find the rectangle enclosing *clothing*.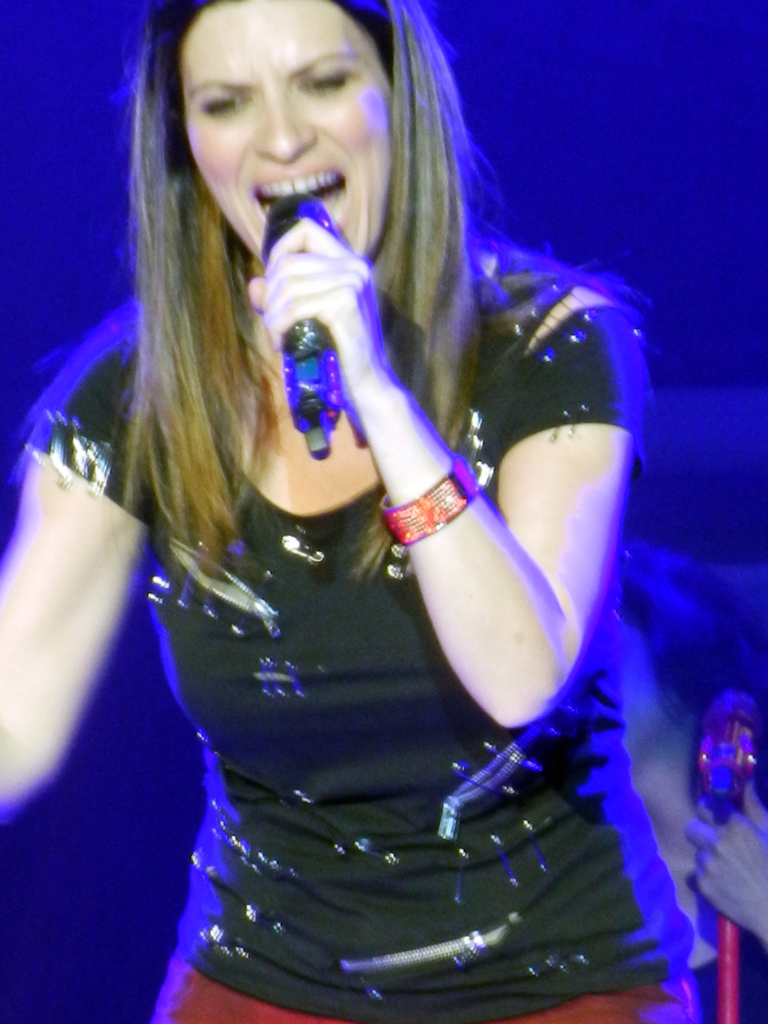
region(61, 244, 665, 982).
